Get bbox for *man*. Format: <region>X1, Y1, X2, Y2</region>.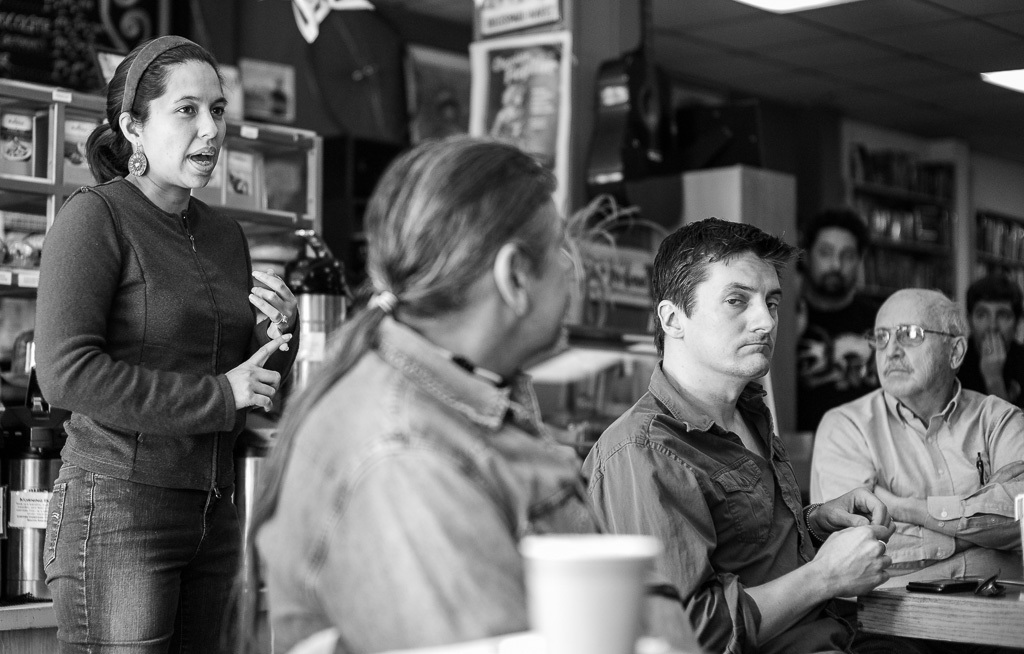
<region>799, 280, 1023, 600</region>.
